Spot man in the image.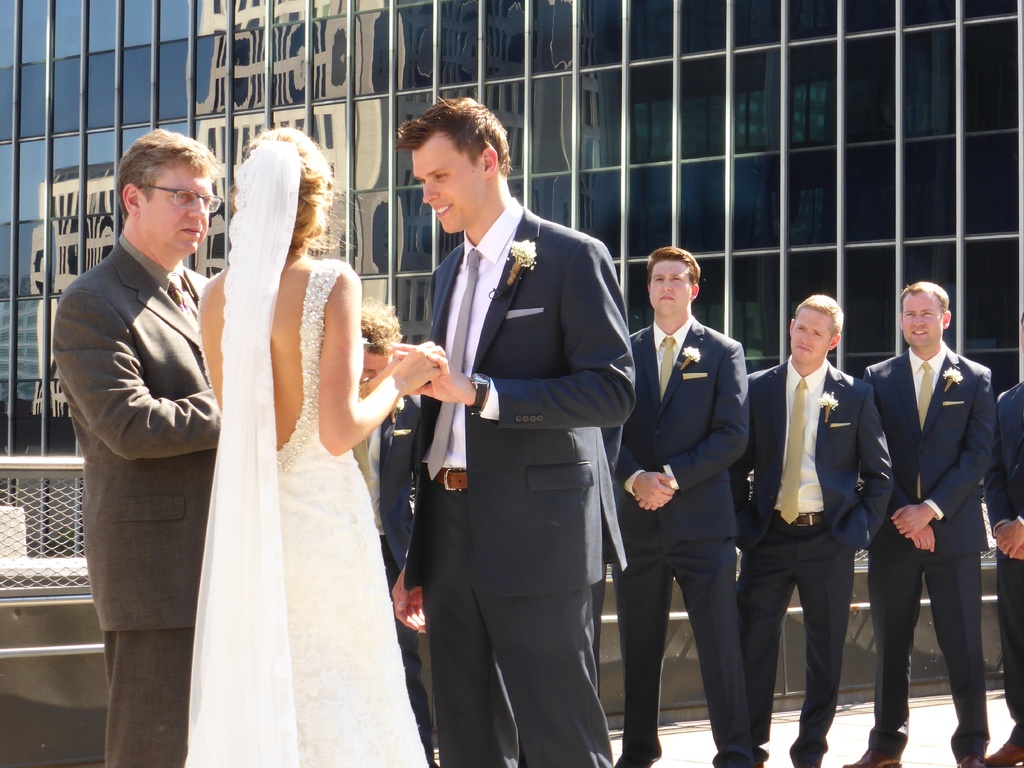
man found at 362,102,632,767.
